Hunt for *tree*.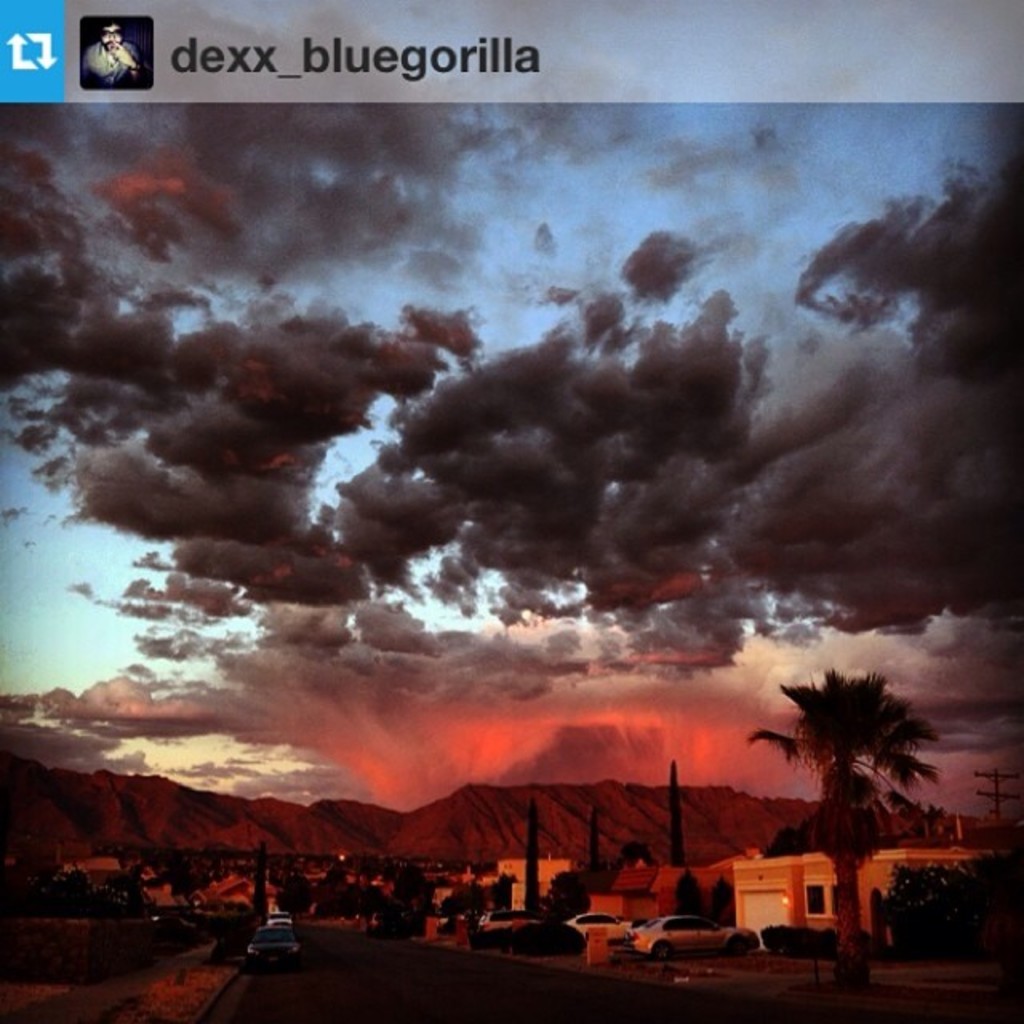
Hunted down at 523,798,539,912.
